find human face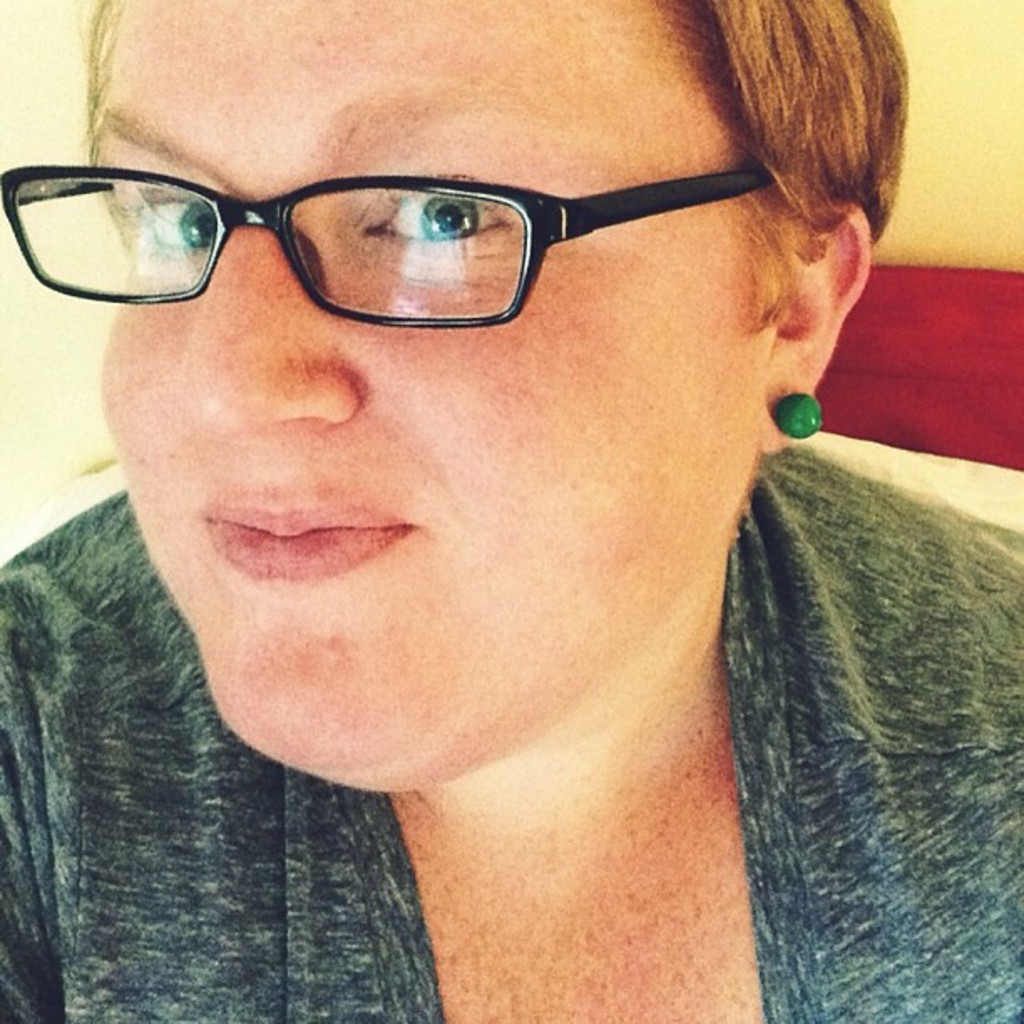
BBox(72, 3, 745, 825)
